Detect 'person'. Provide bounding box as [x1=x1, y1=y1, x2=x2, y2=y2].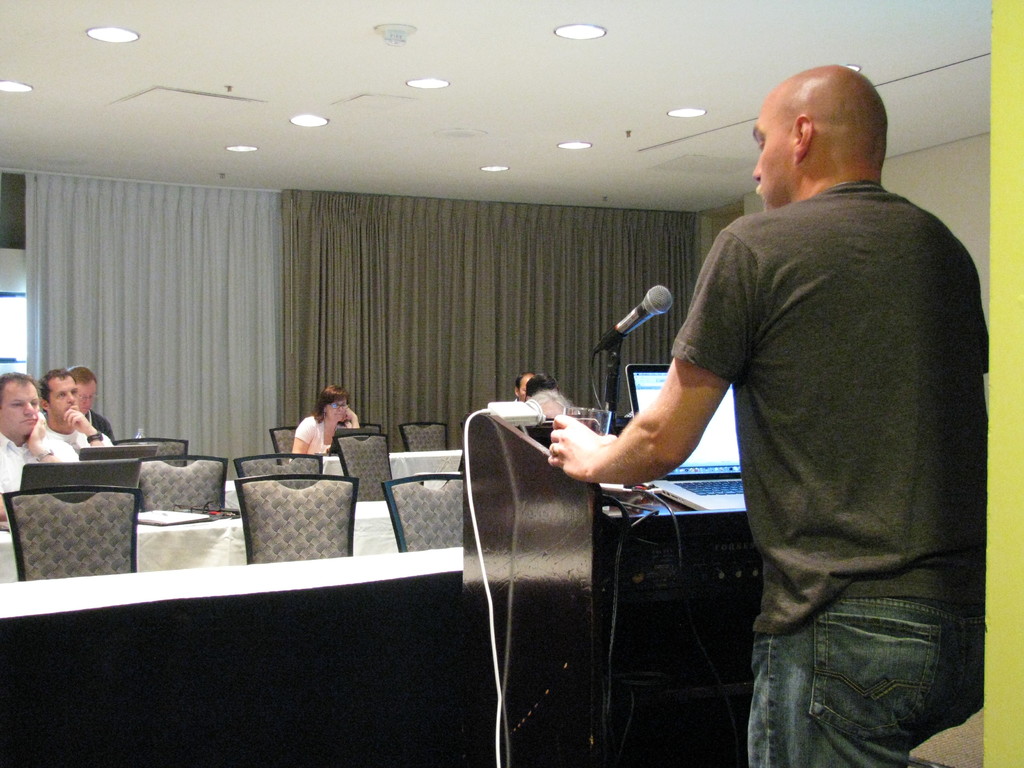
[x1=0, y1=372, x2=79, y2=529].
